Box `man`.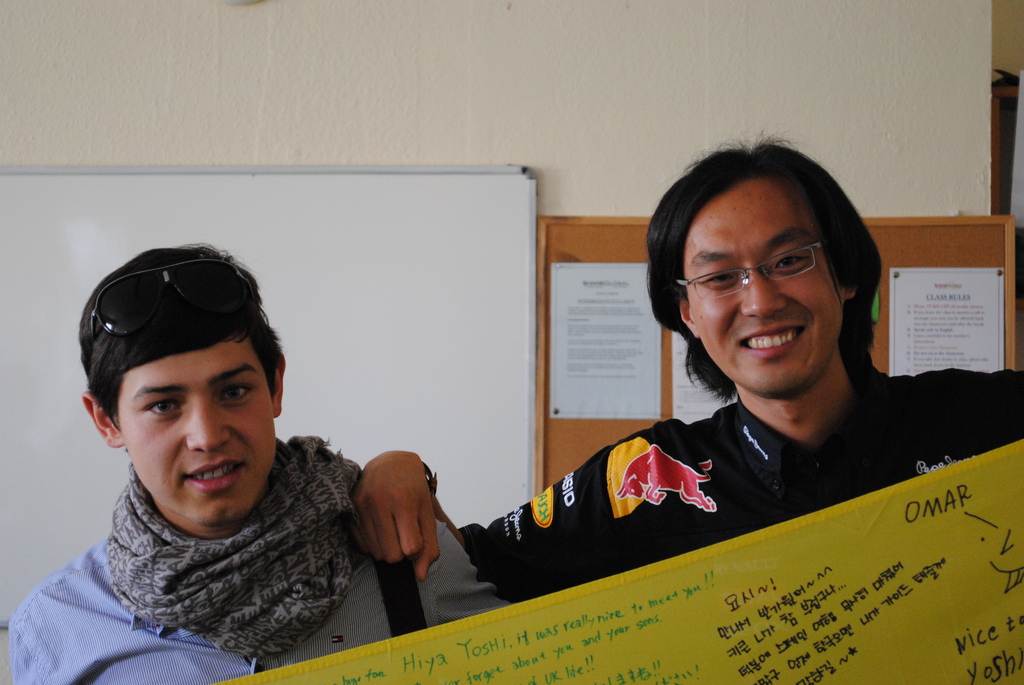
[x1=392, y1=155, x2=1002, y2=633].
